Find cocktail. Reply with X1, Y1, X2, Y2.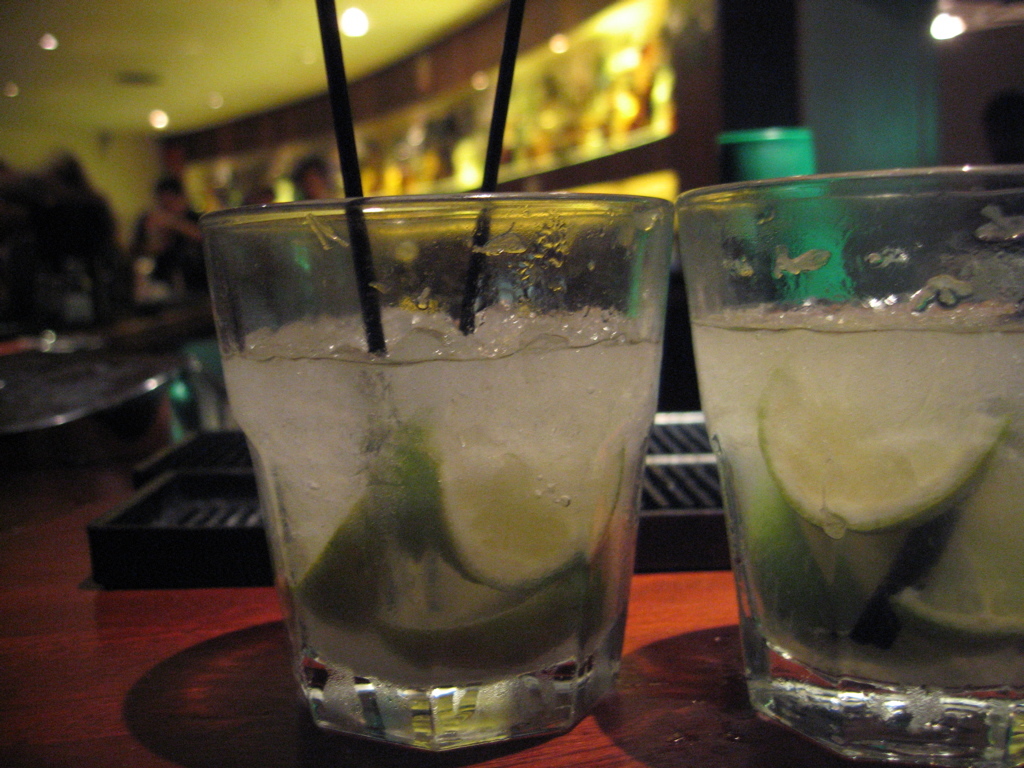
687, 160, 1023, 767.
